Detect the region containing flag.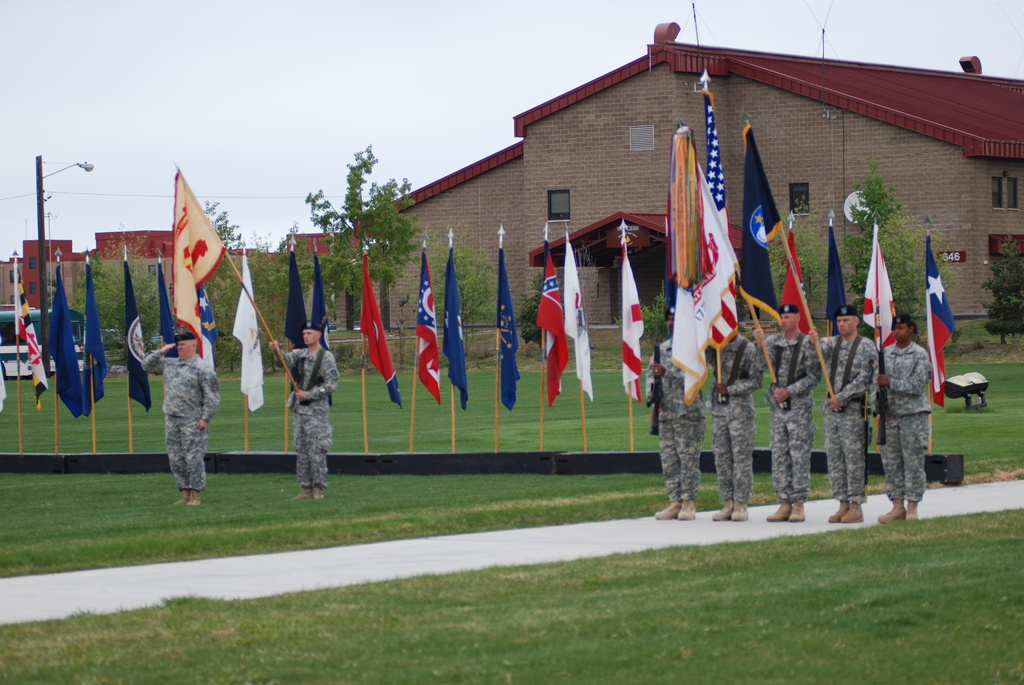
box=[825, 226, 849, 337].
